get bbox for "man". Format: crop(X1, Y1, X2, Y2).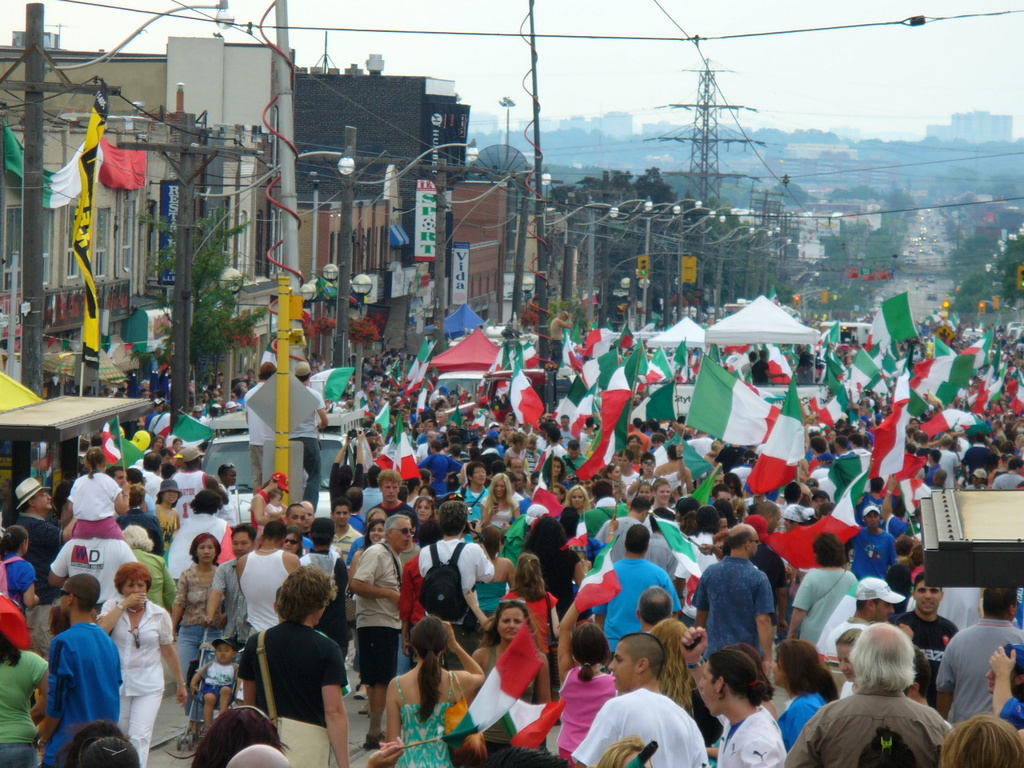
crop(897, 571, 961, 709).
